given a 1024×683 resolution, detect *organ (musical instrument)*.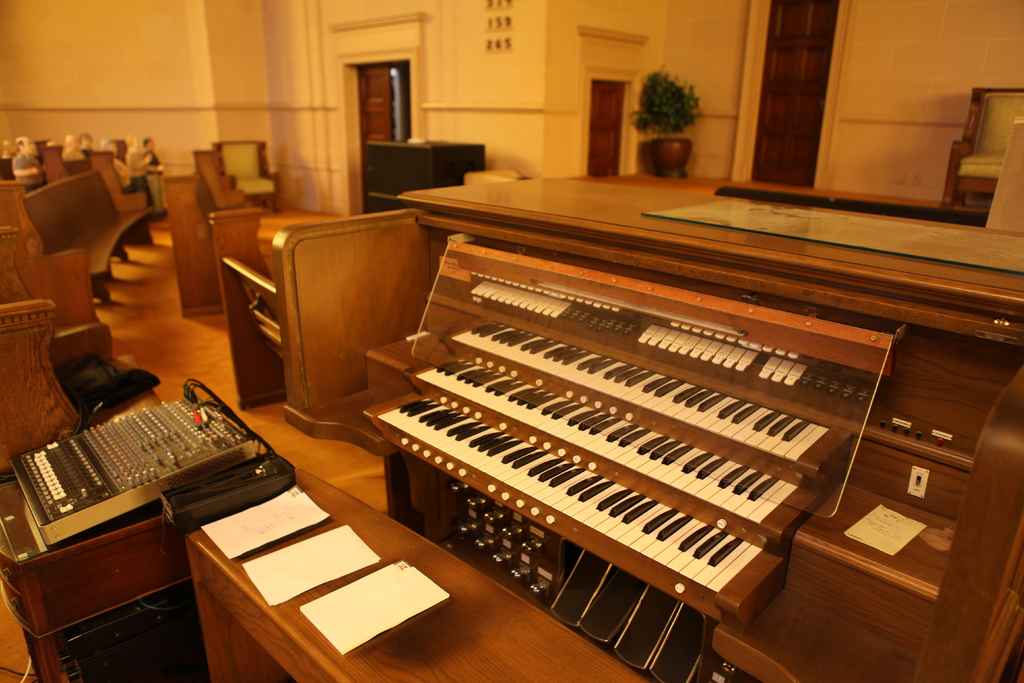
(x1=0, y1=136, x2=182, y2=336).
